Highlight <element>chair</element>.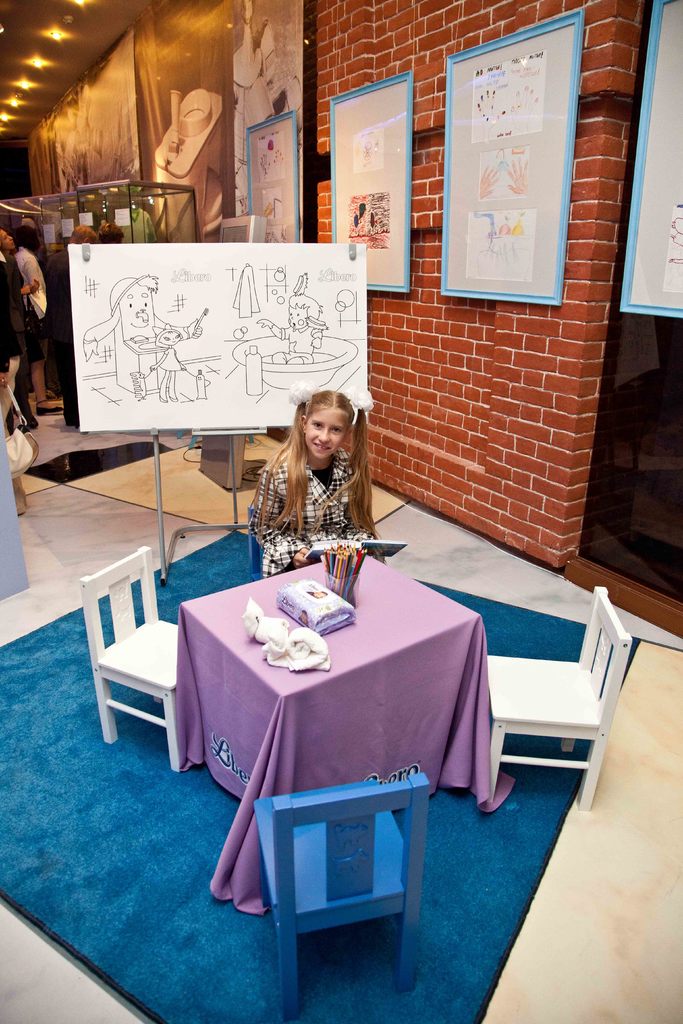
Highlighted region: pyautogui.locateOnScreen(252, 770, 427, 1023).
